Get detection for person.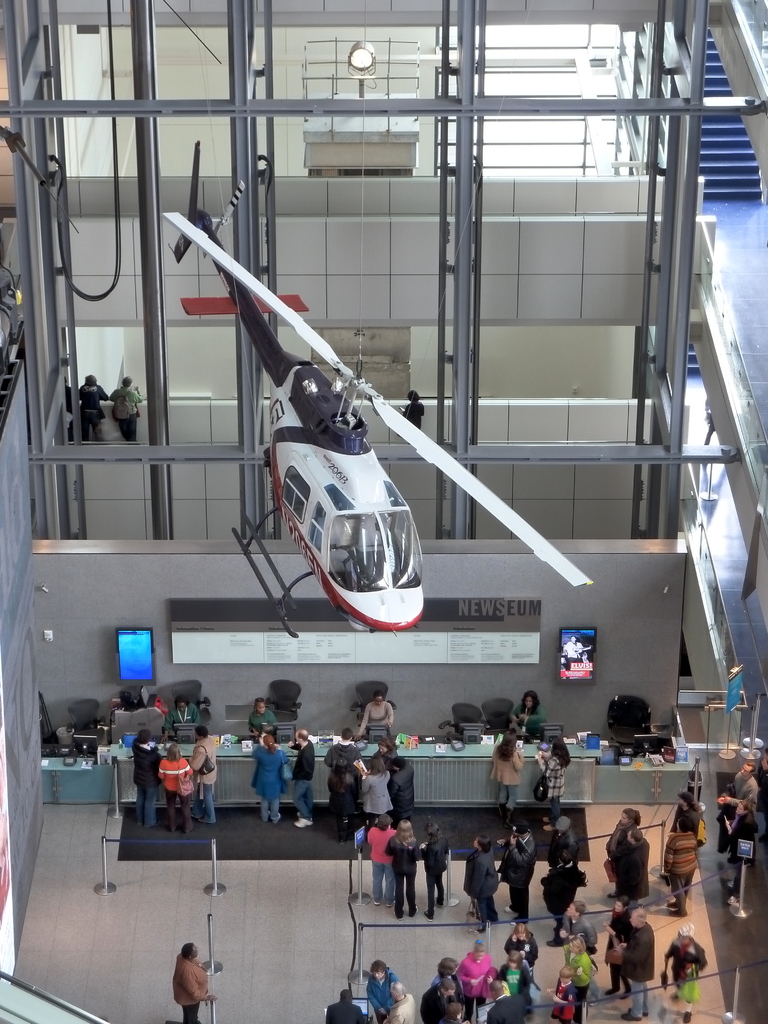
Detection: BBox(74, 371, 107, 450).
